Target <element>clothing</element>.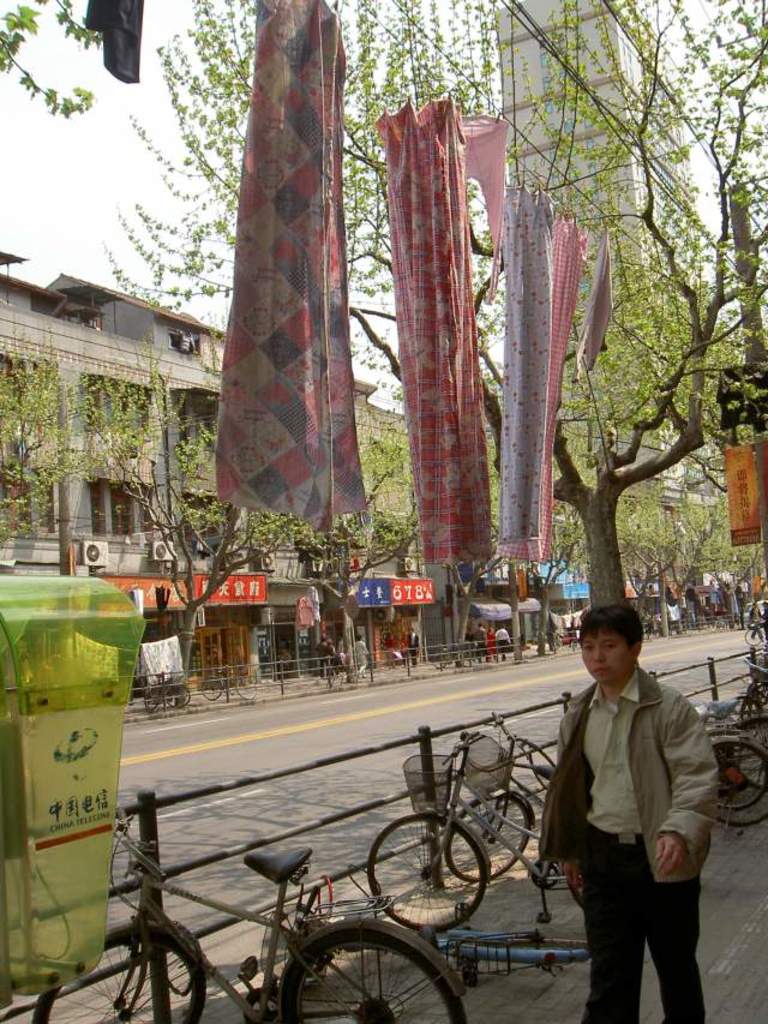
Target region: [486, 633, 498, 659].
